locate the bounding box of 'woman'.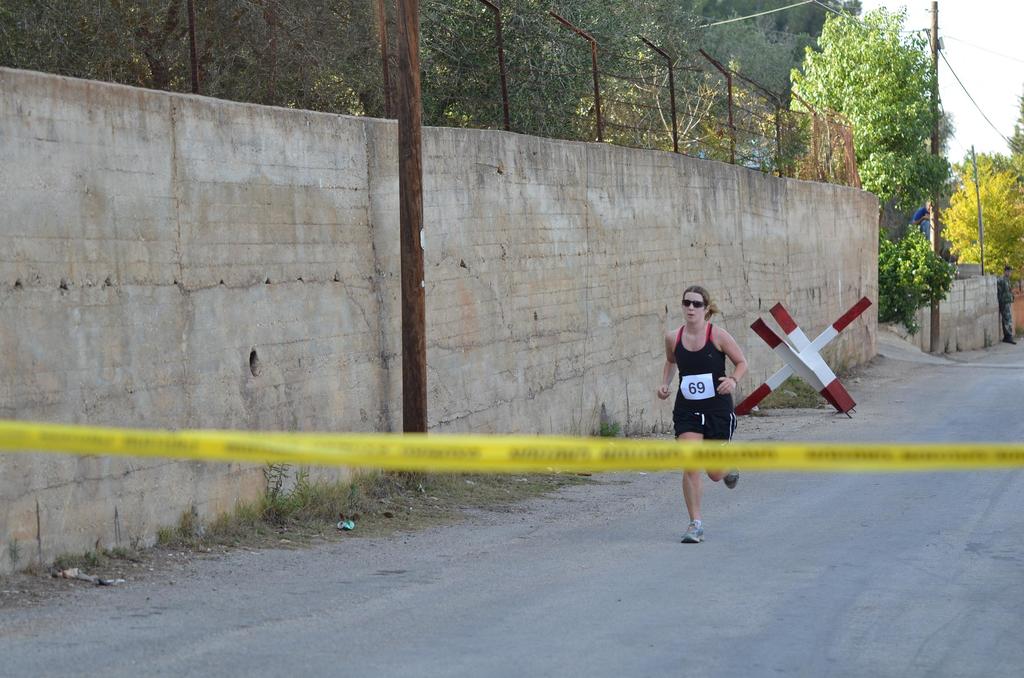
Bounding box: <bbox>655, 287, 741, 543</bbox>.
